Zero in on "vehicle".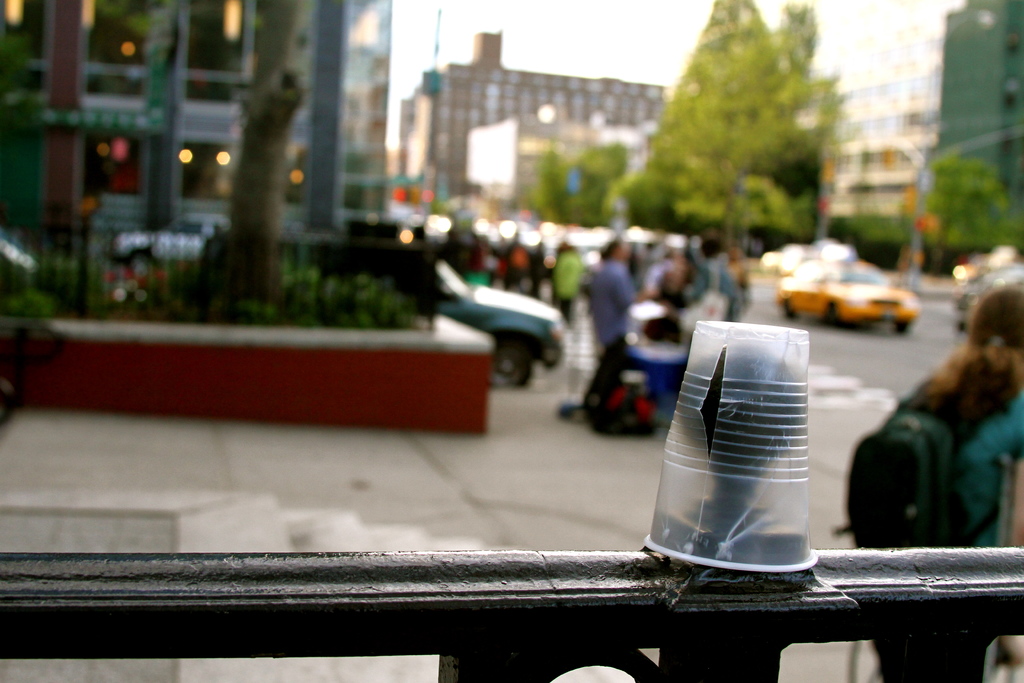
Zeroed in: x1=760 y1=240 x2=825 y2=276.
